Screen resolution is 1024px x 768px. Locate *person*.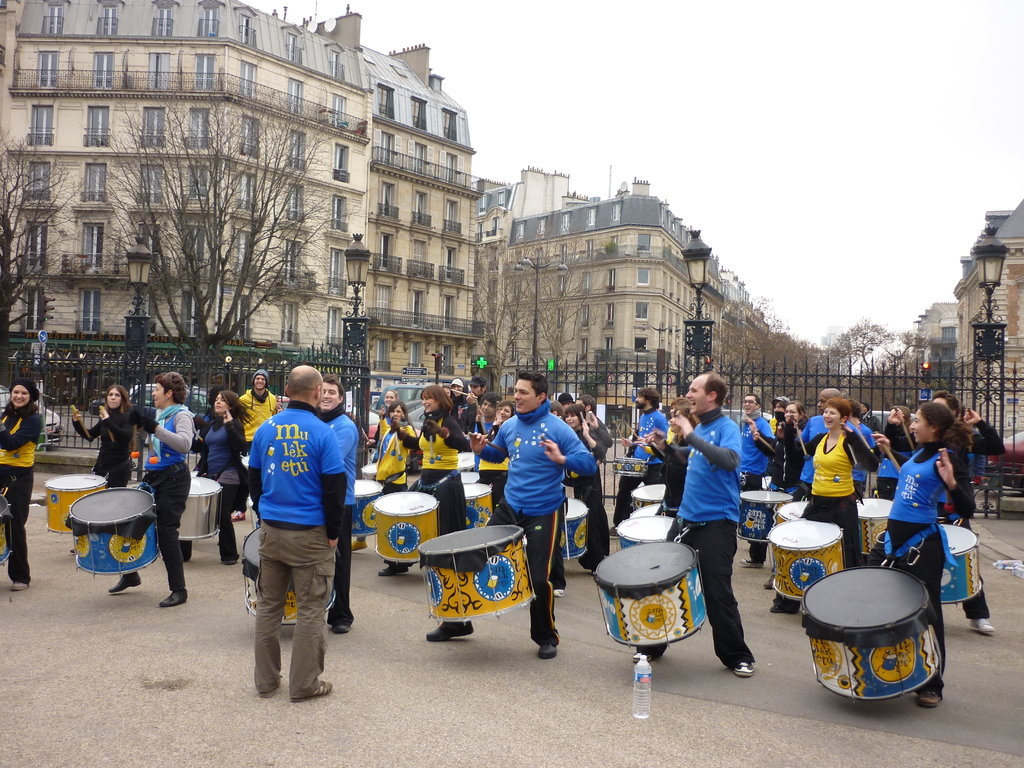
box(0, 376, 45, 596).
